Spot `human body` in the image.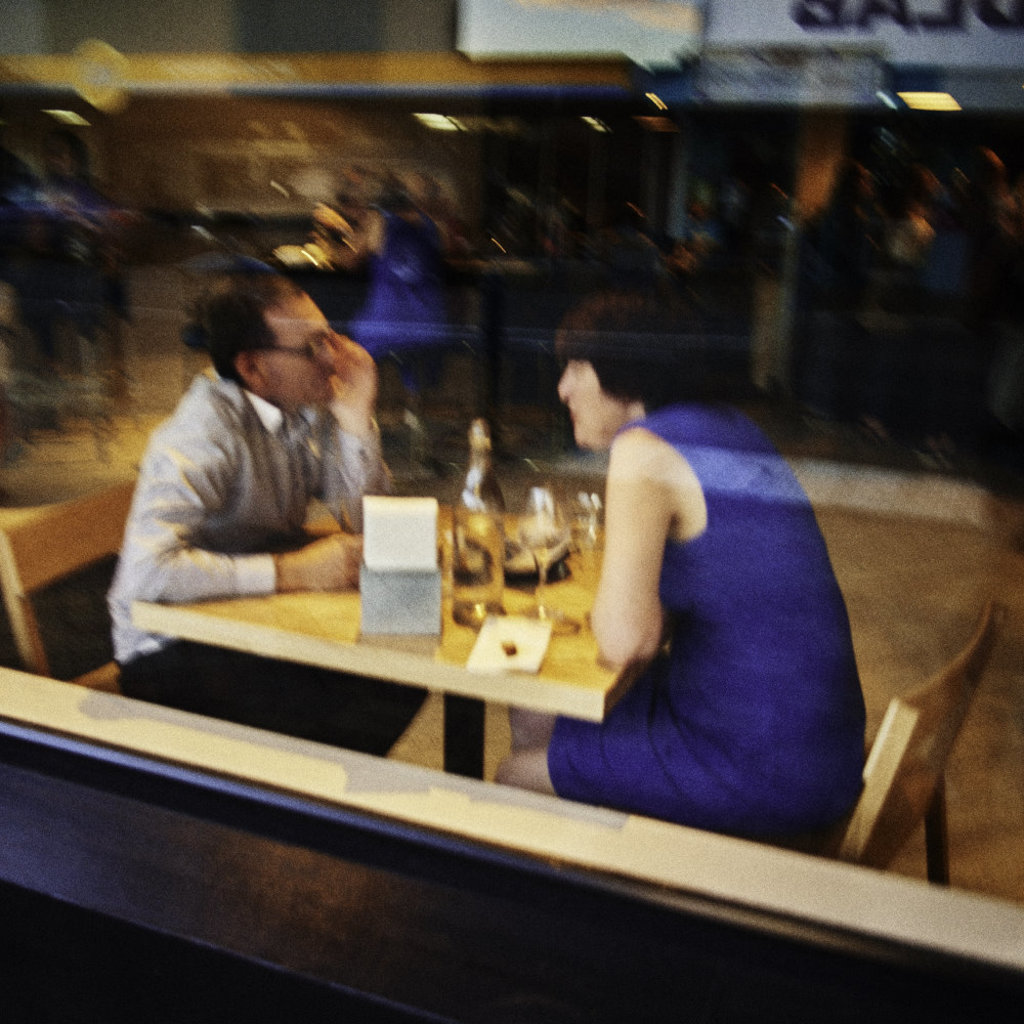
`human body` found at bbox=[110, 329, 432, 749].
